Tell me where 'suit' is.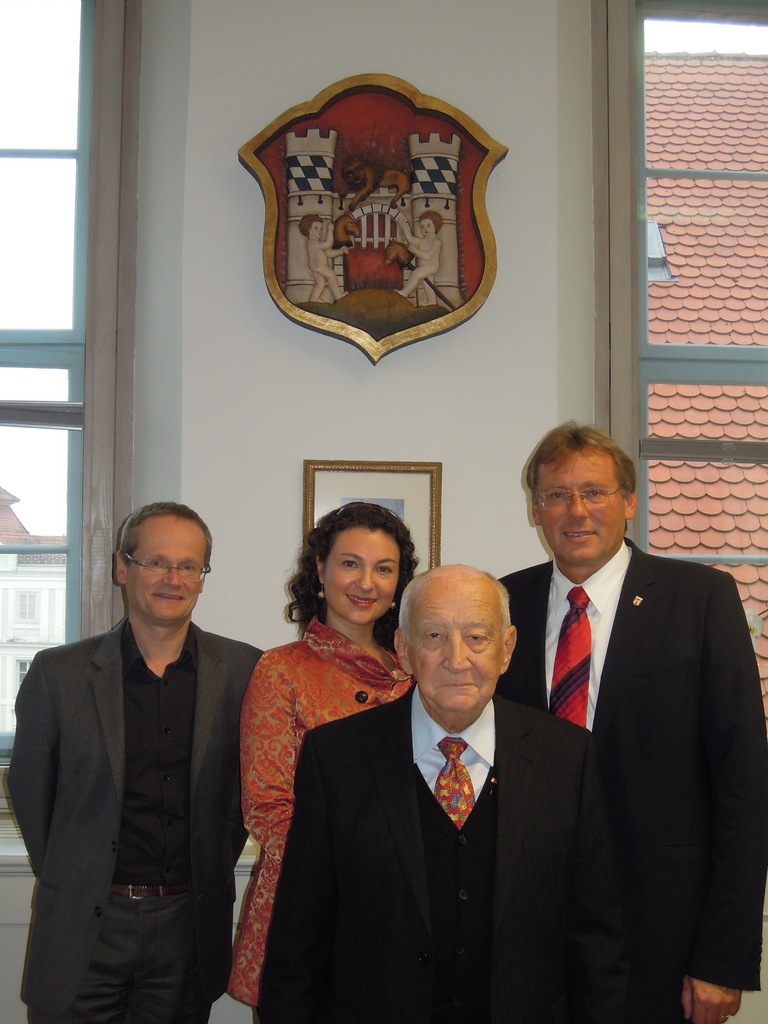
'suit' is at pyautogui.locateOnScreen(2, 610, 264, 1023).
